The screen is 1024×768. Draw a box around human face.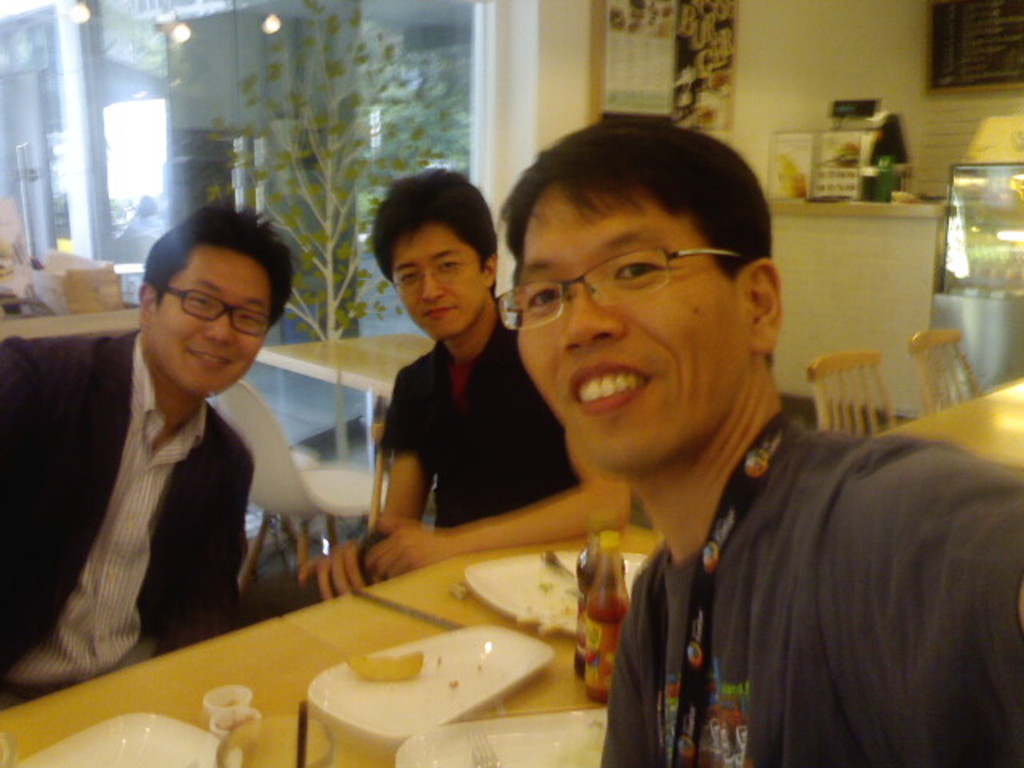
(x1=510, y1=194, x2=750, y2=467).
